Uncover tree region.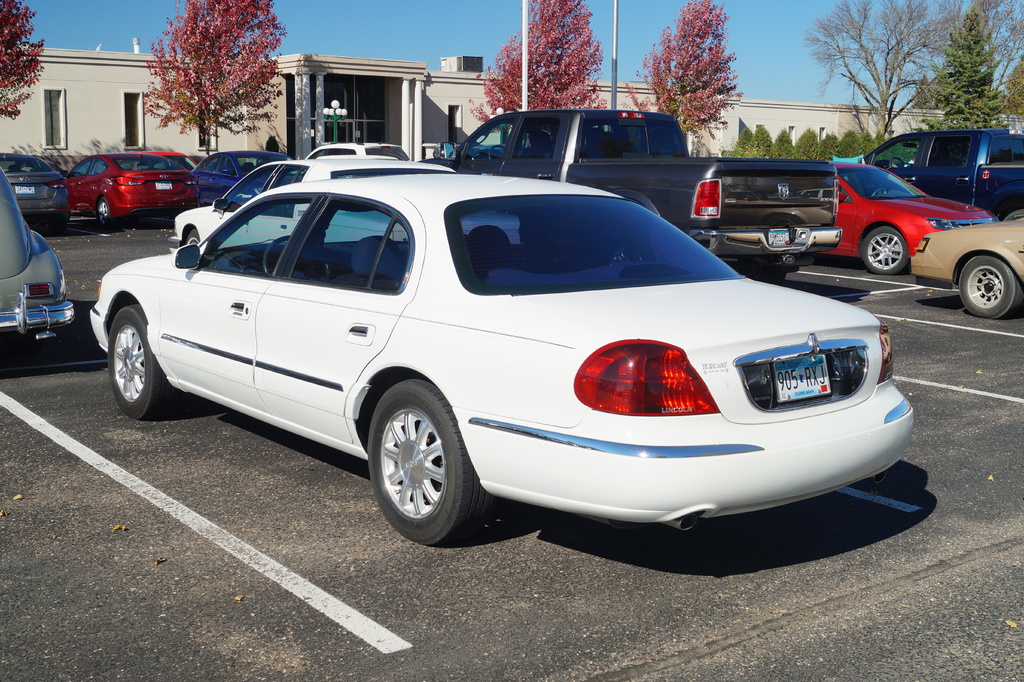
Uncovered: [735, 118, 758, 158].
